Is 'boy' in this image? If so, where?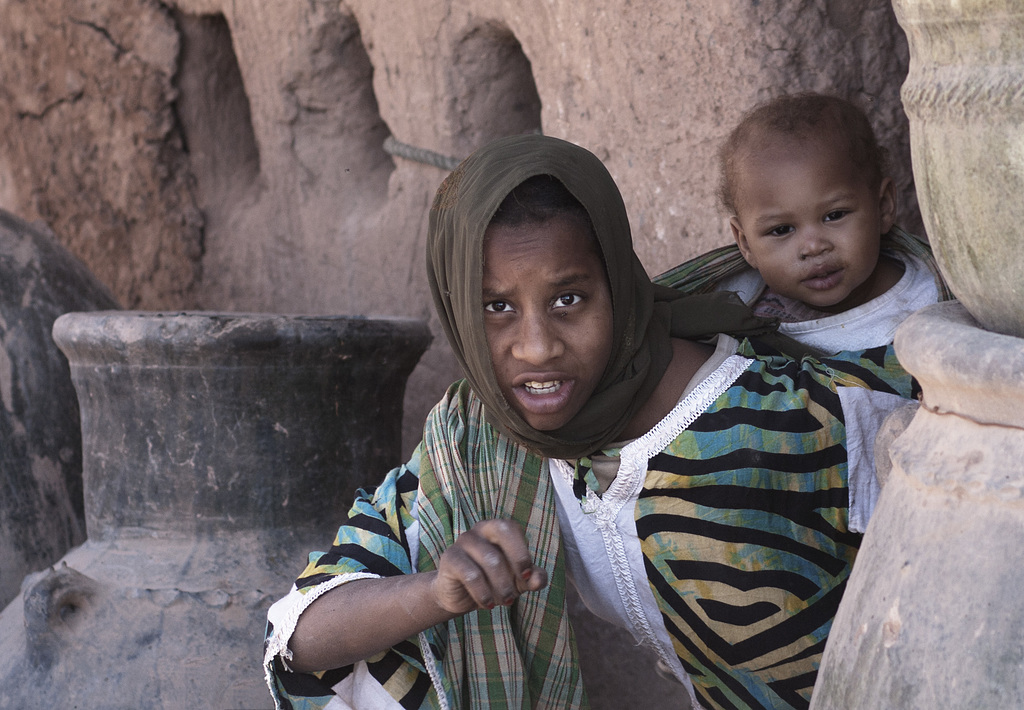
Yes, at <region>692, 84, 944, 415</region>.
